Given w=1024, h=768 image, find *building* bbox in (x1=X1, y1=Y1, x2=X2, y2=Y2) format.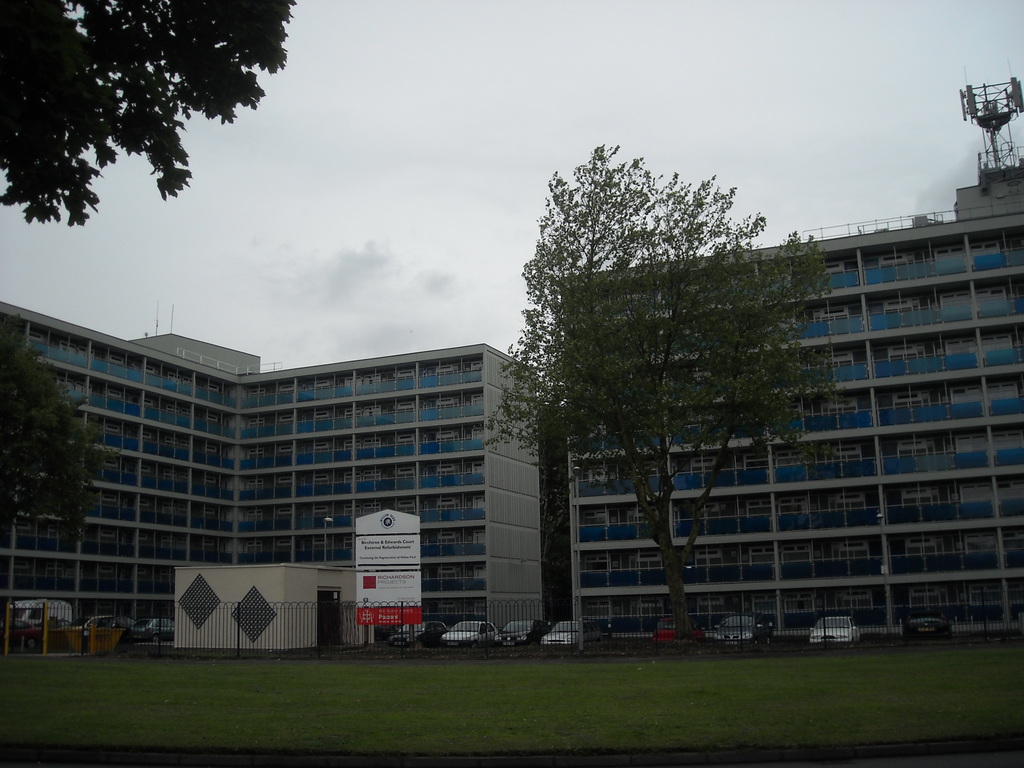
(x1=552, y1=77, x2=1023, y2=657).
